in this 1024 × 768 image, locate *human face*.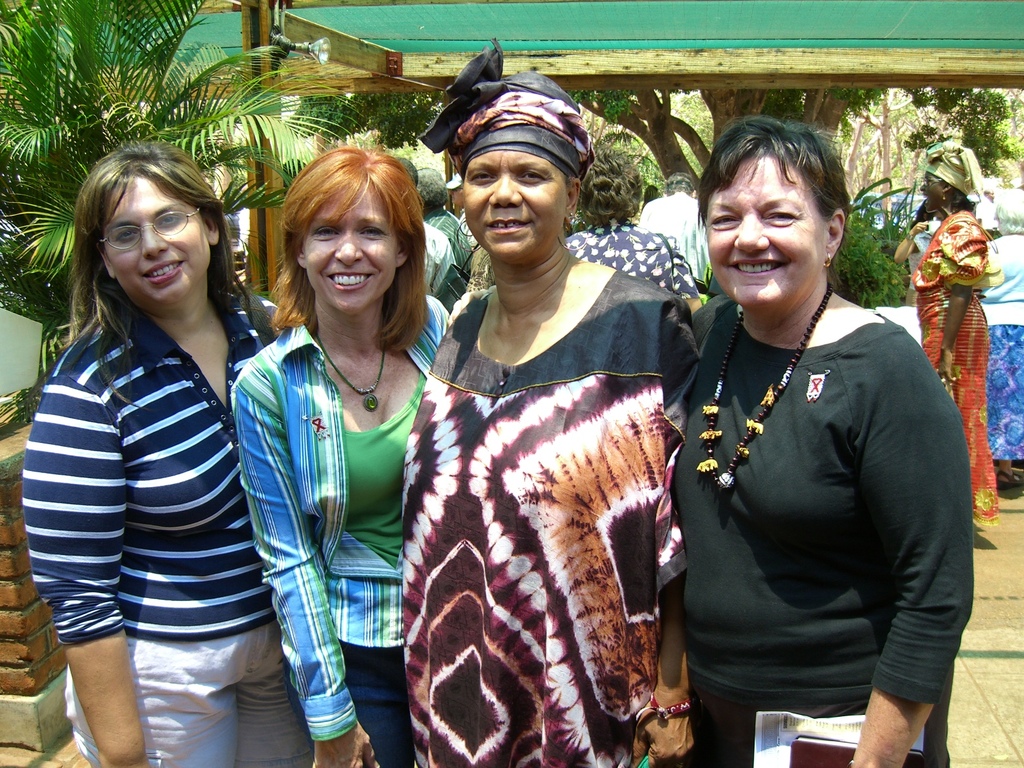
Bounding box: (464,150,571,259).
